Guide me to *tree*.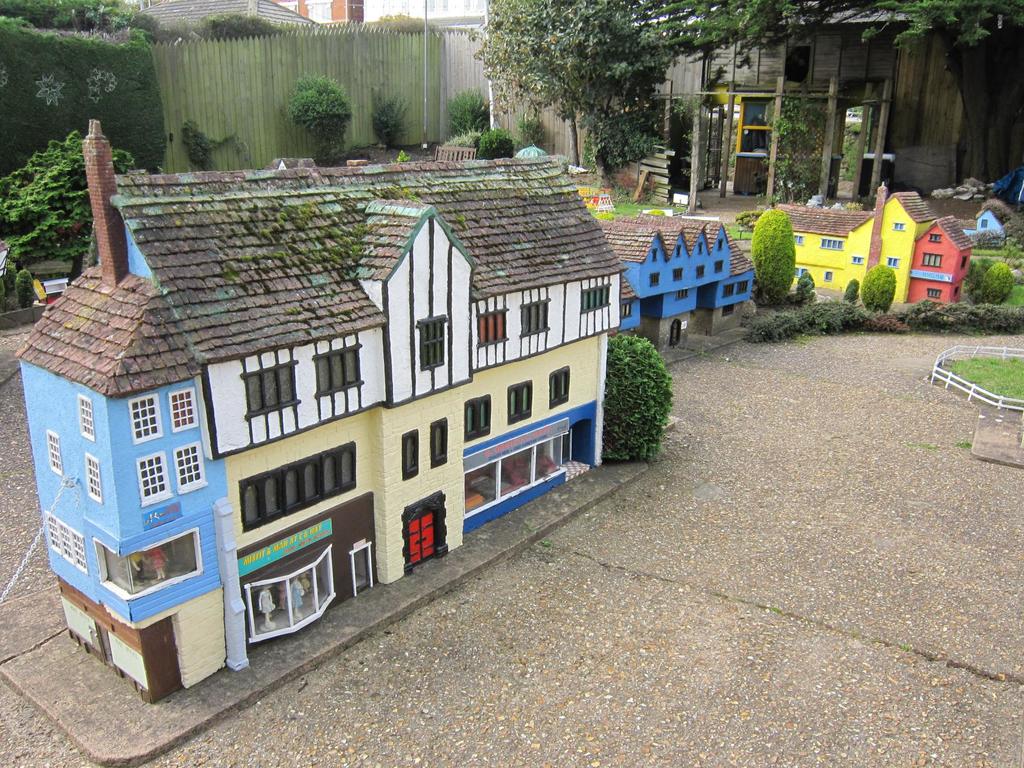
Guidance: (left=367, top=88, right=410, bottom=147).
